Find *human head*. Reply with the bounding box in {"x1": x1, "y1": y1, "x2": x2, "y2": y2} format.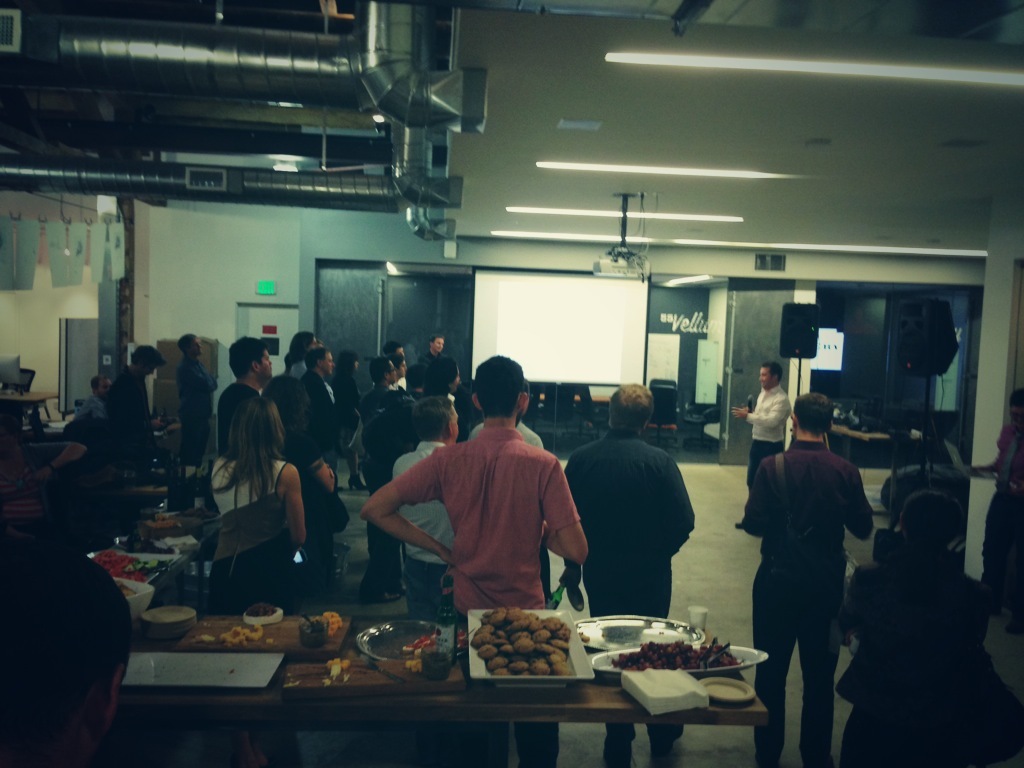
{"x1": 226, "y1": 336, "x2": 273, "y2": 389}.
